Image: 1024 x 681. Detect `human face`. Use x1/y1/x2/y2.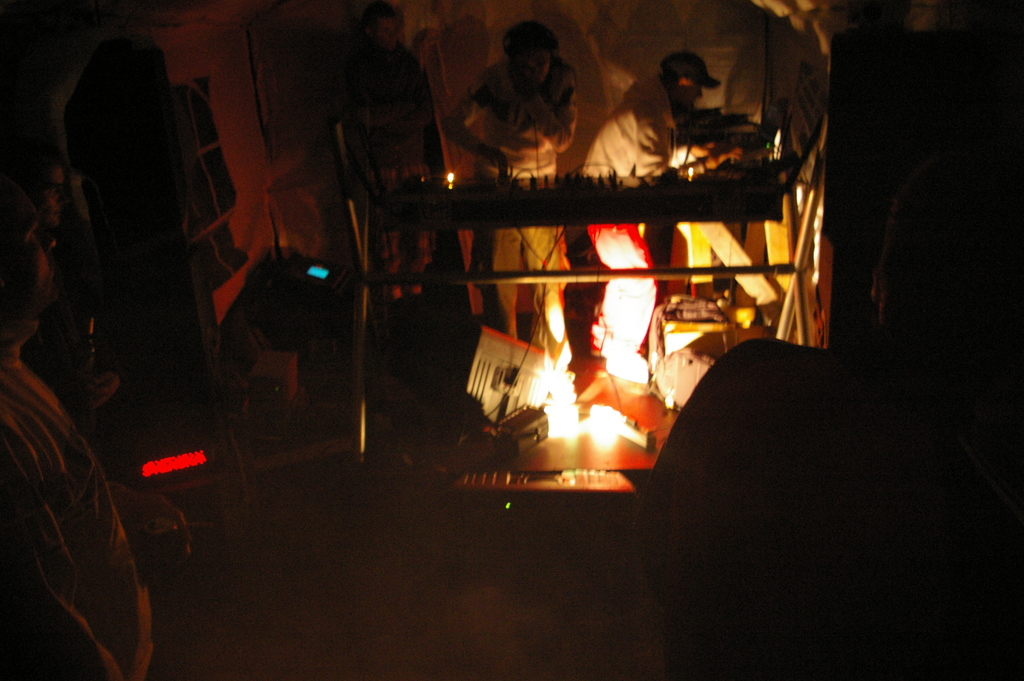
0/175/65/324.
